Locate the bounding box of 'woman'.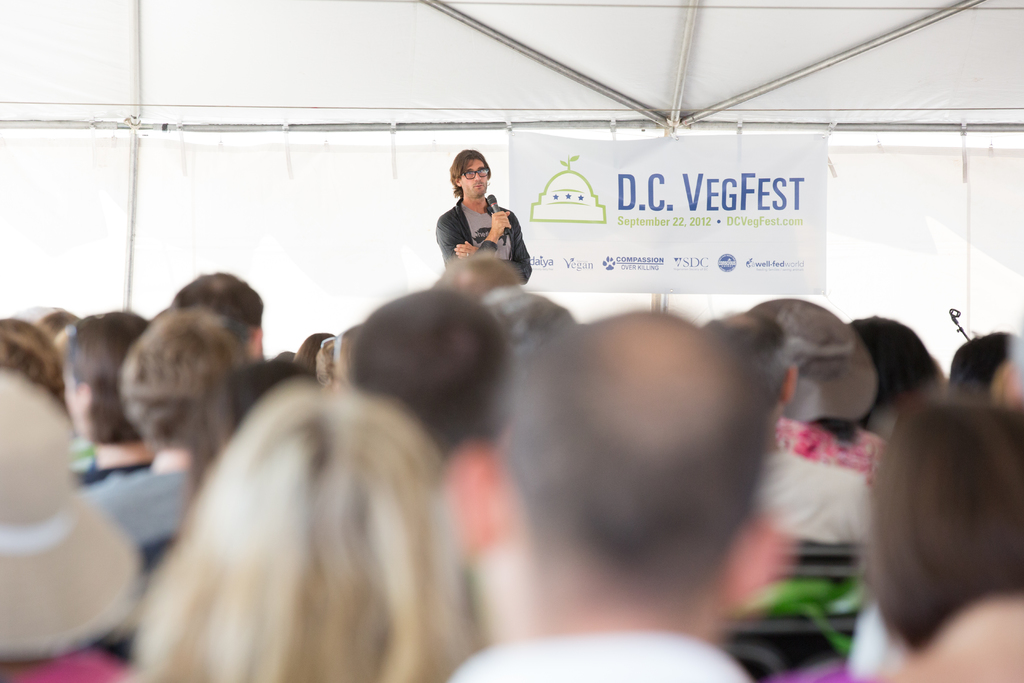
Bounding box: [left=127, top=379, right=481, bottom=682].
